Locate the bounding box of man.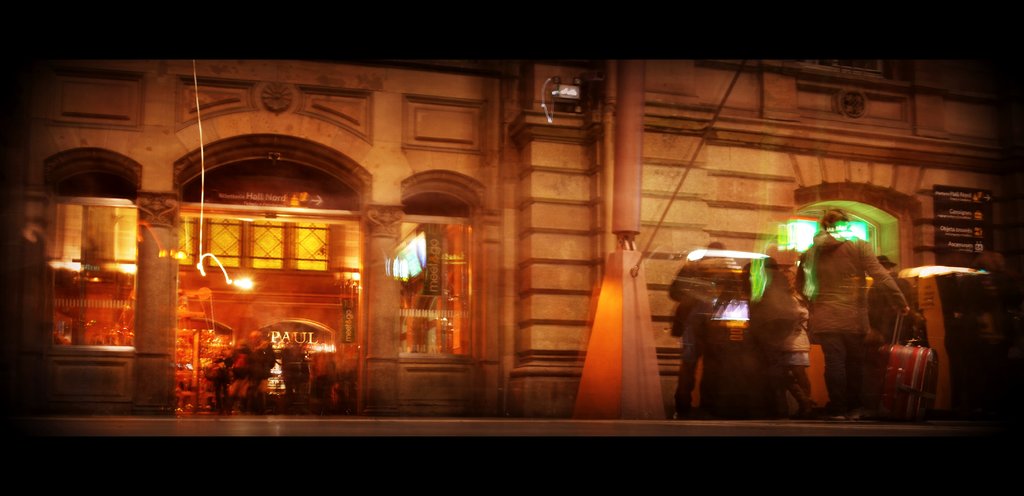
Bounding box: detection(664, 240, 742, 424).
